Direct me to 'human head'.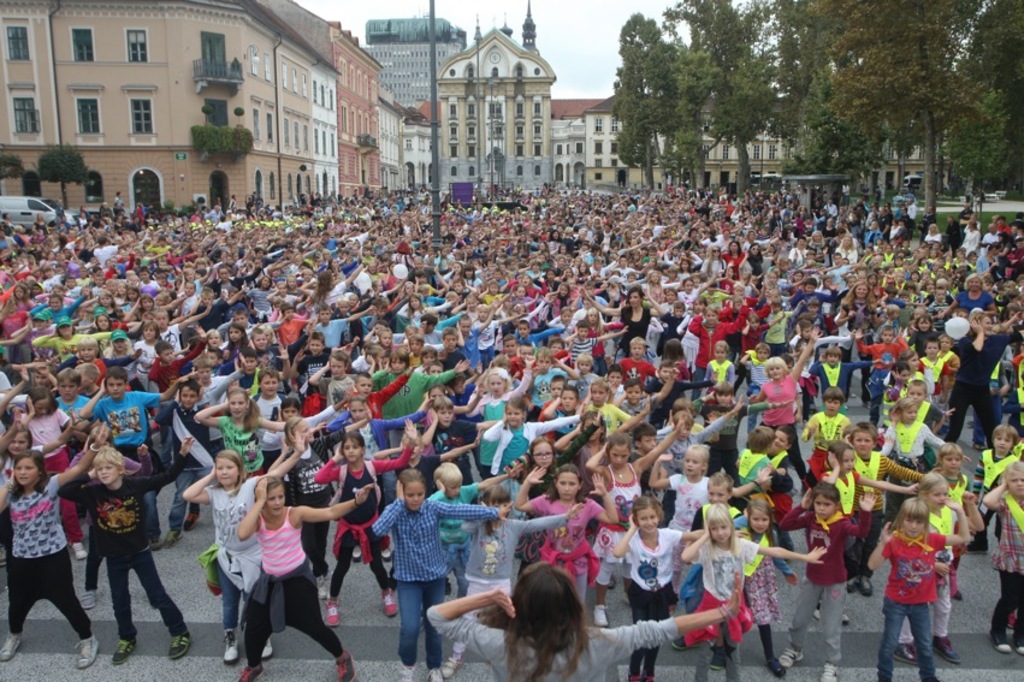
Direction: select_region(557, 385, 576, 409).
